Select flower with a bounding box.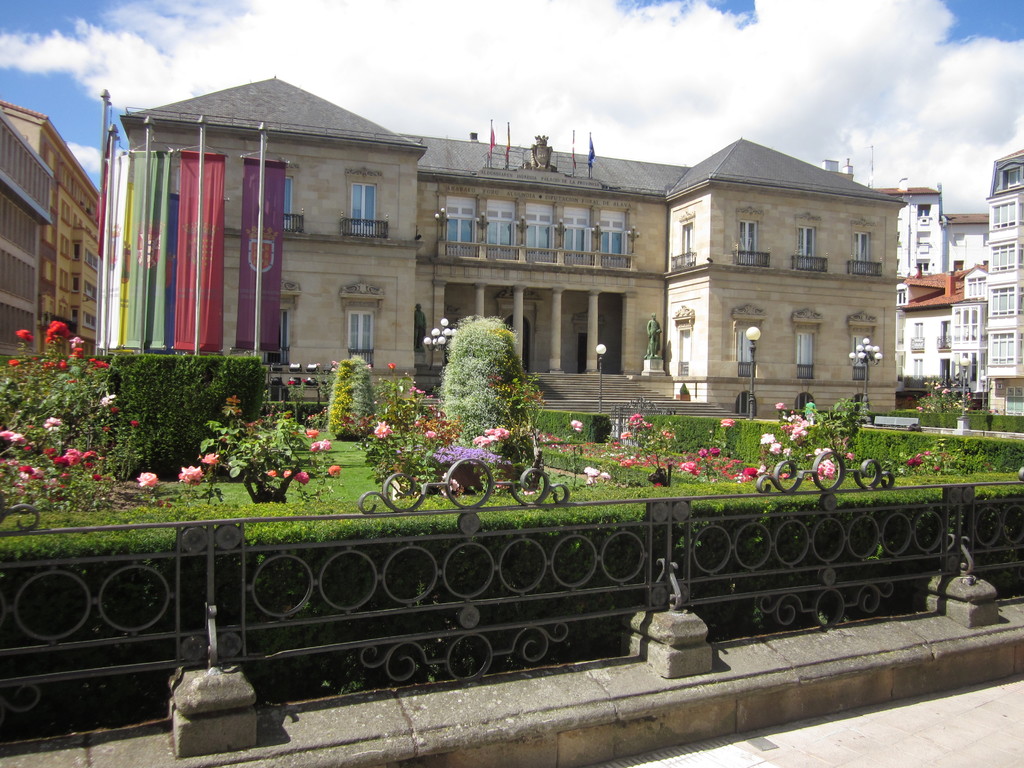
{"left": 907, "top": 453, "right": 922, "bottom": 467}.
